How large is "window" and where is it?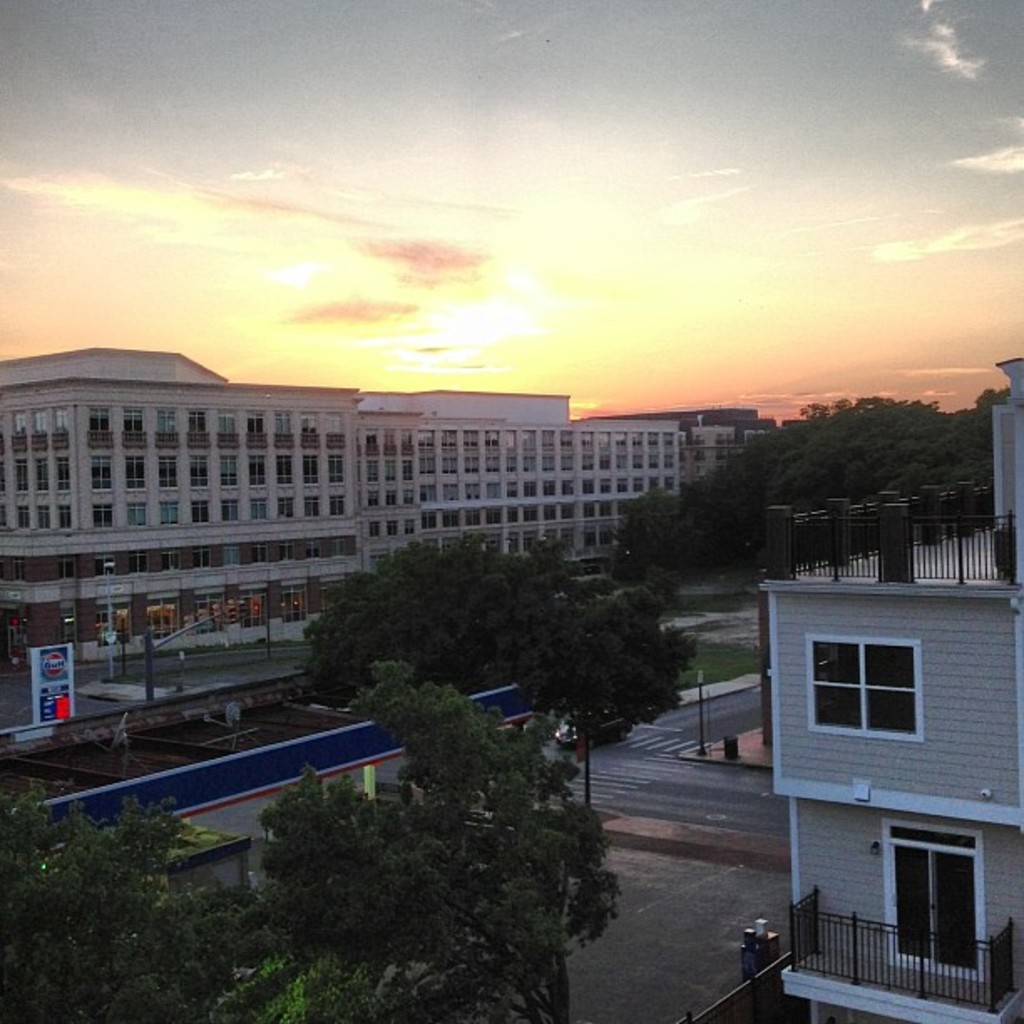
Bounding box: bbox=[17, 457, 25, 485].
